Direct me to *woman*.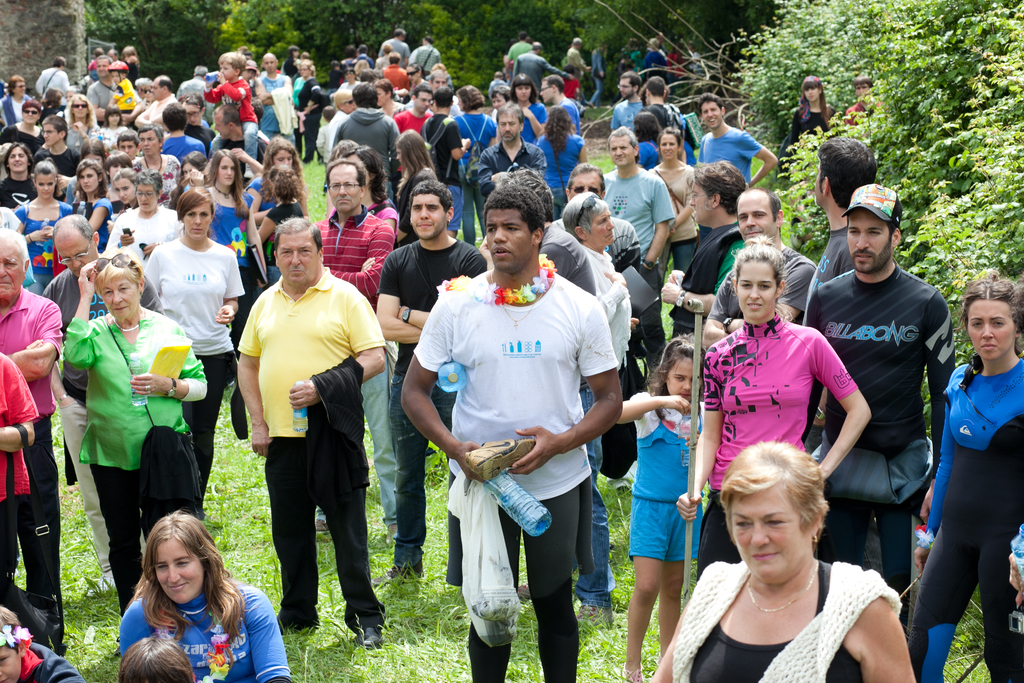
Direction: [left=293, top=58, right=323, bottom=163].
